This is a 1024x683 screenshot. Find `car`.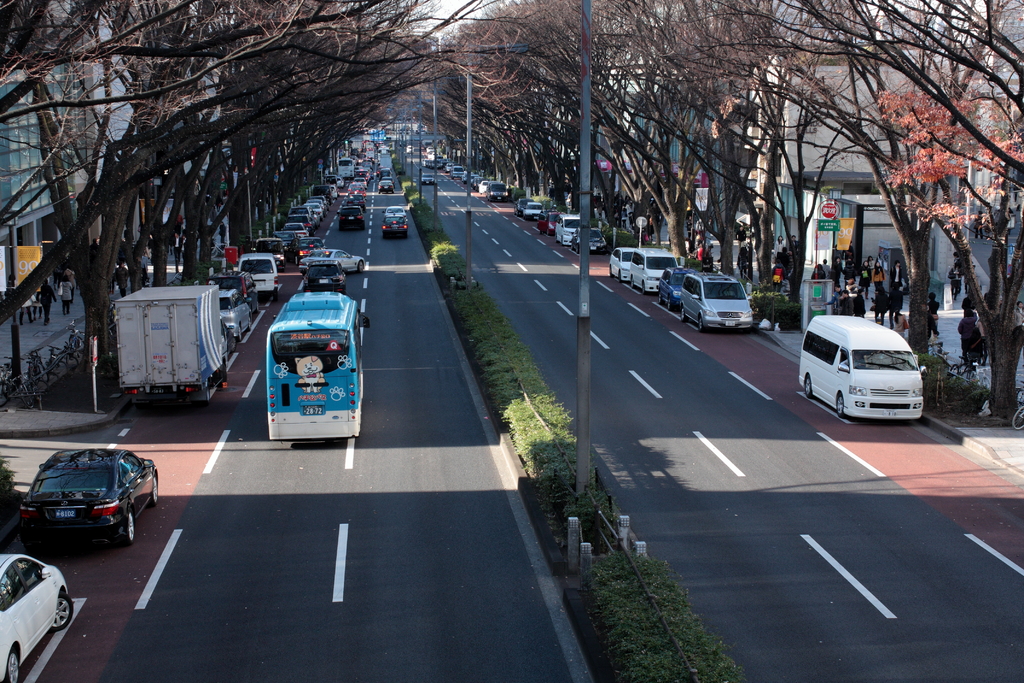
Bounding box: [681, 267, 751, 330].
